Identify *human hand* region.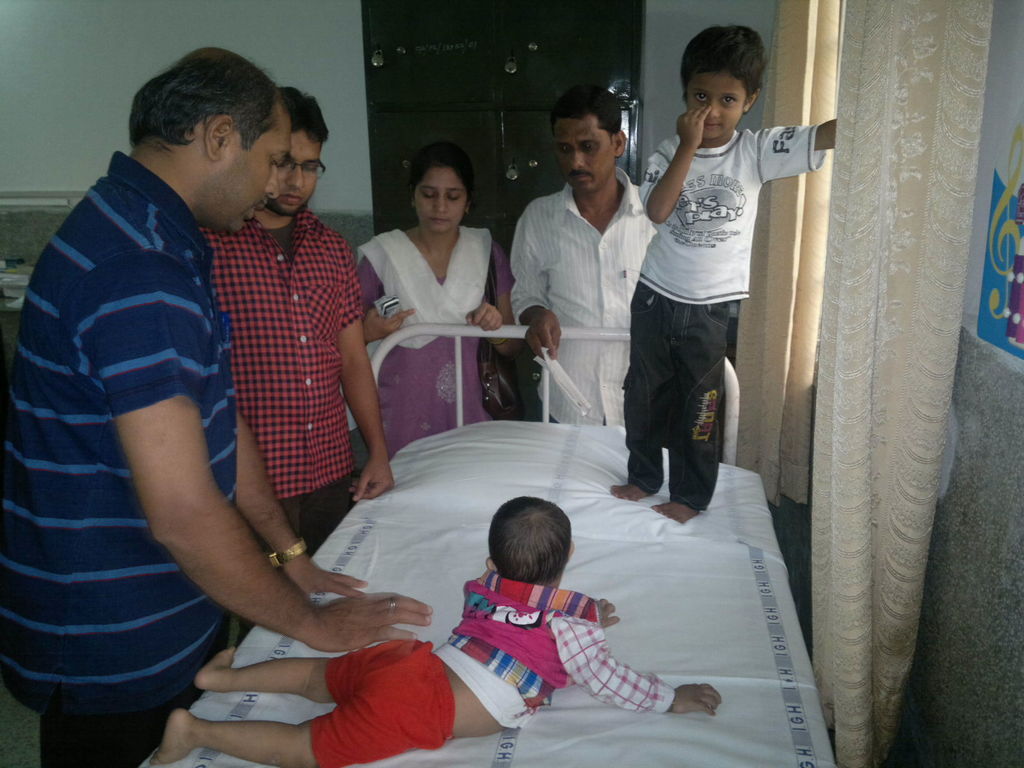
Region: pyautogui.locateOnScreen(593, 597, 621, 631).
